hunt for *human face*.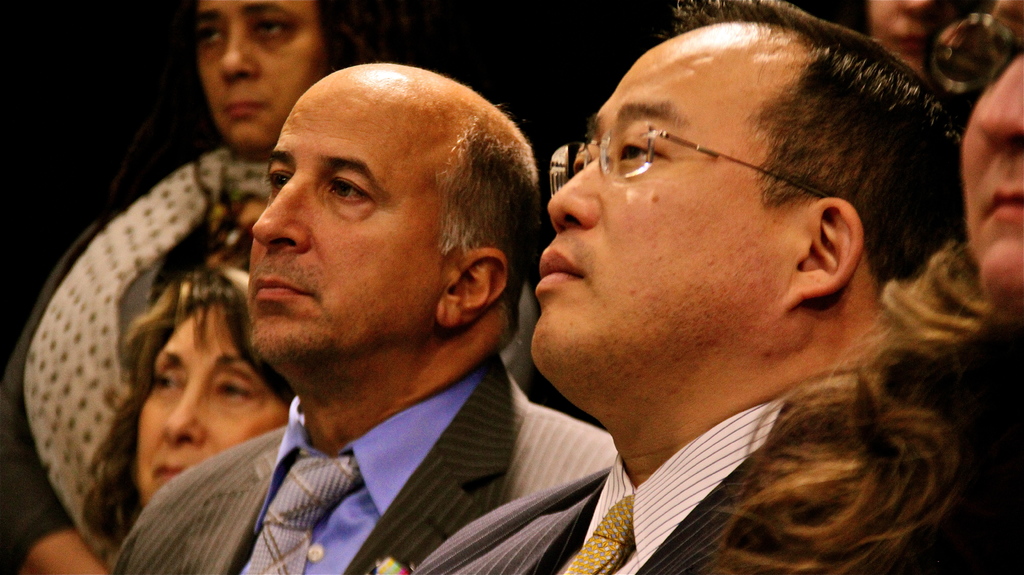
Hunted down at locate(252, 77, 445, 368).
